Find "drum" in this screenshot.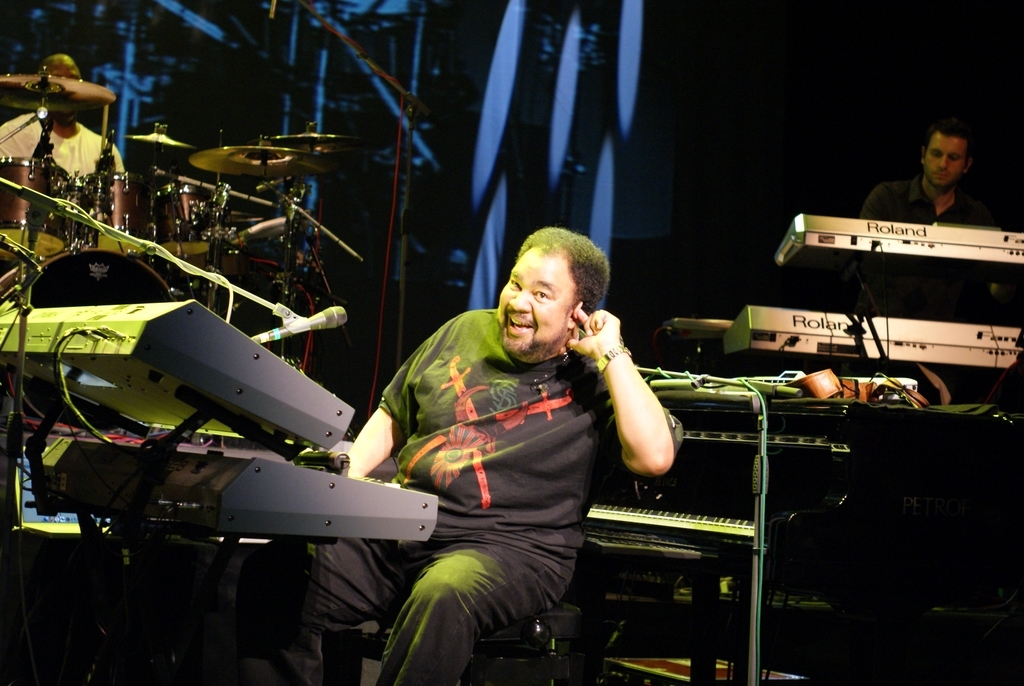
The bounding box for "drum" is BBox(0, 159, 67, 256).
